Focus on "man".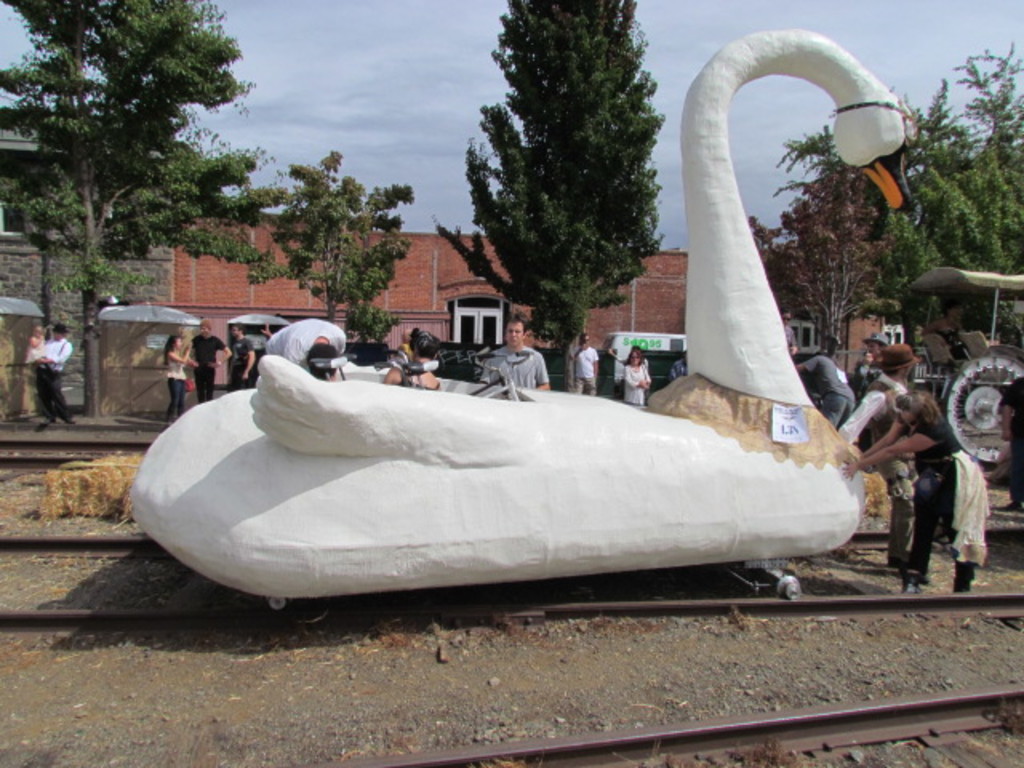
Focused at x1=475, y1=320, x2=549, y2=397.
